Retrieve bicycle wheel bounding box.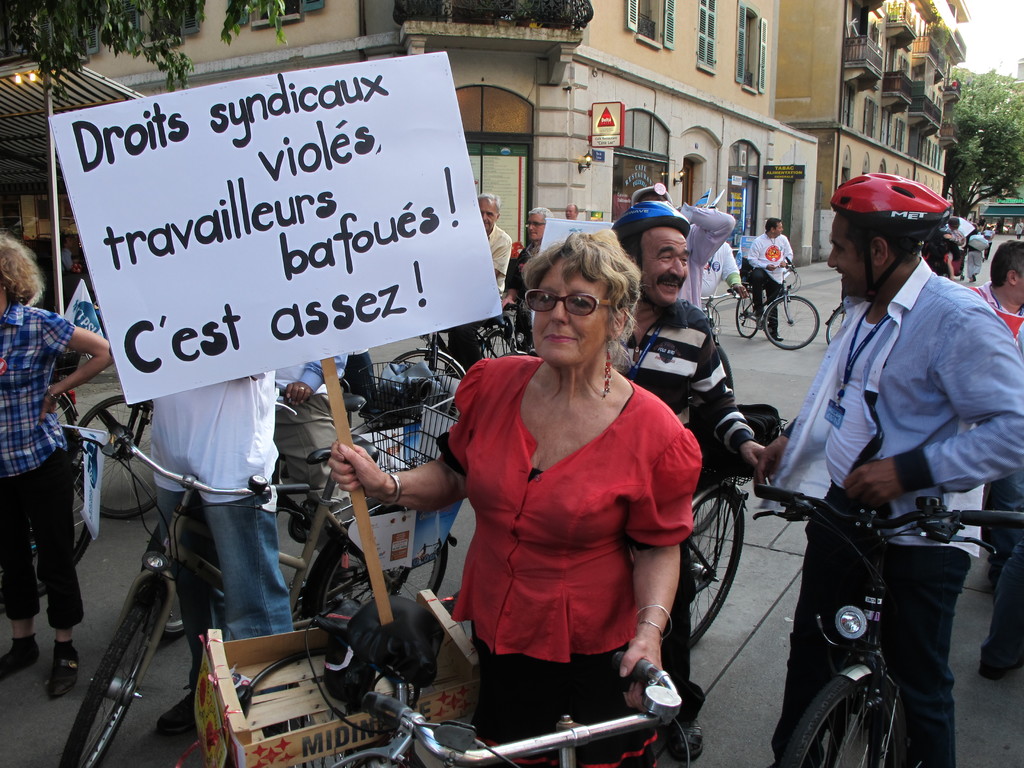
Bounding box: {"left": 736, "top": 292, "right": 761, "bottom": 339}.
